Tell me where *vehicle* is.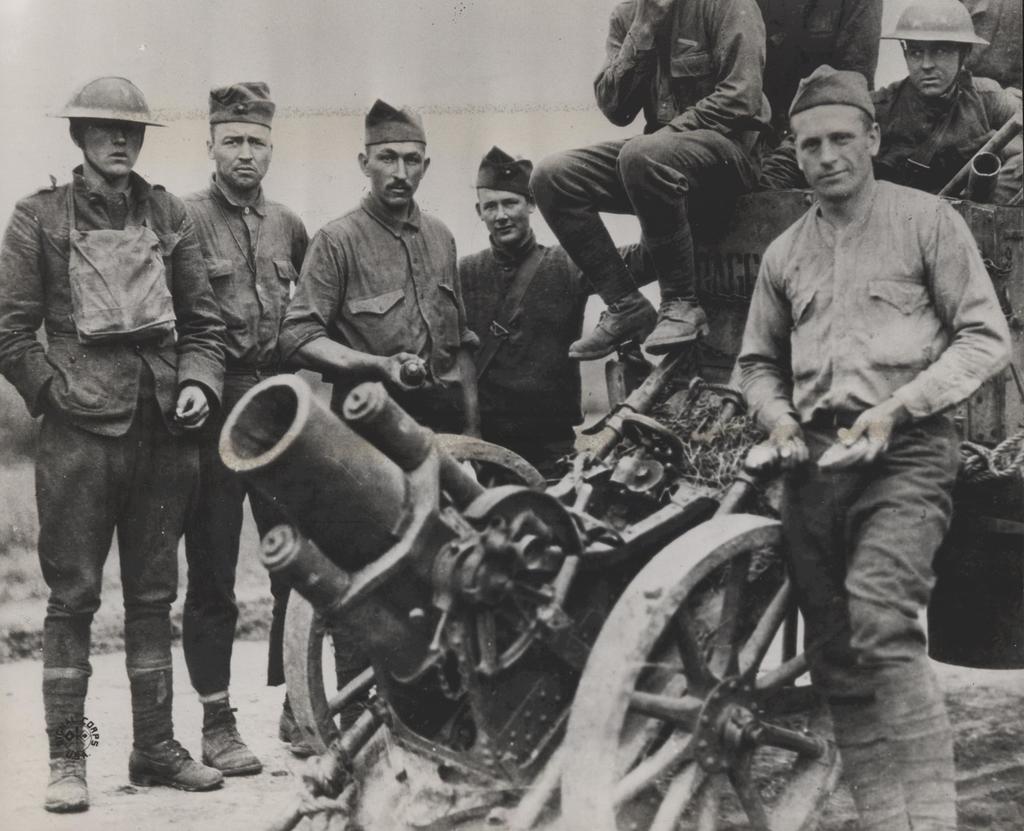
*vehicle* is at (left=207, top=310, right=1023, bottom=830).
